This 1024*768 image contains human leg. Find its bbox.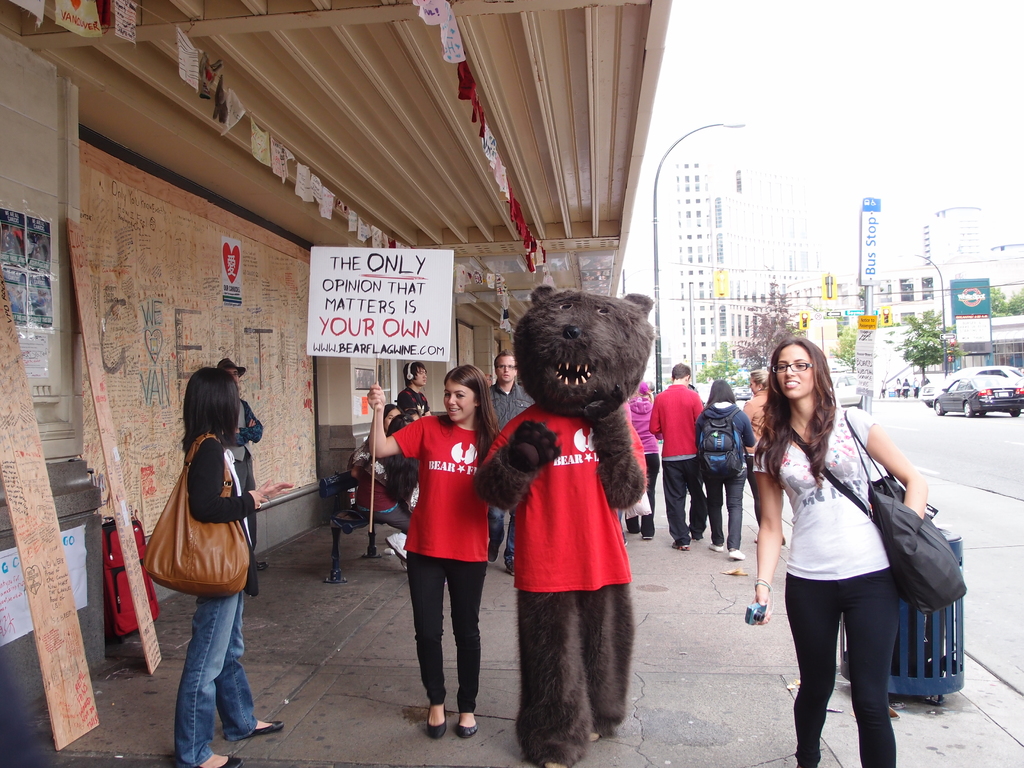
rect(687, 456, 705, 541).
